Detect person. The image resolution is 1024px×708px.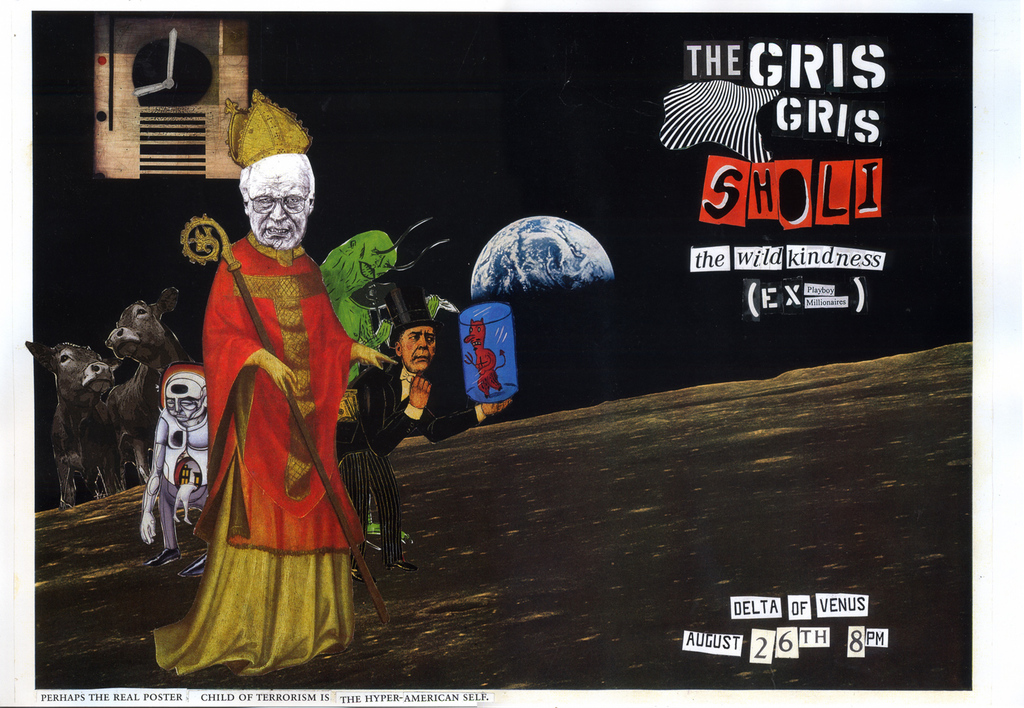
149/91/397/676.
